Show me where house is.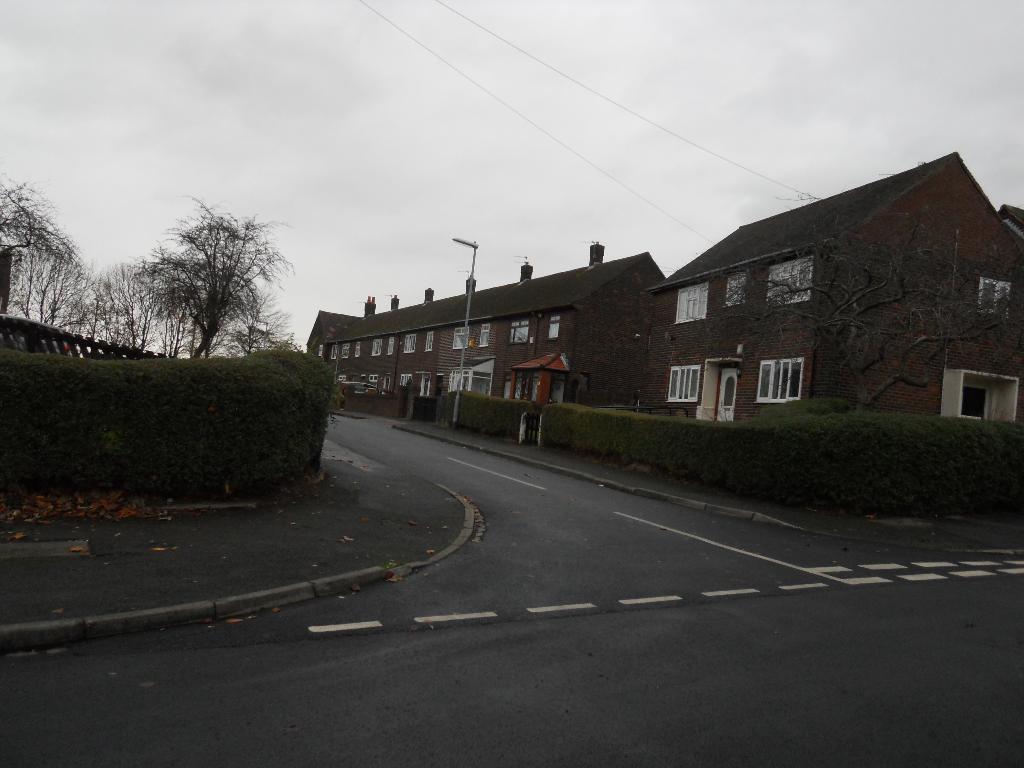
house is at x1=297, y1=244, x2=685, y2=437.
